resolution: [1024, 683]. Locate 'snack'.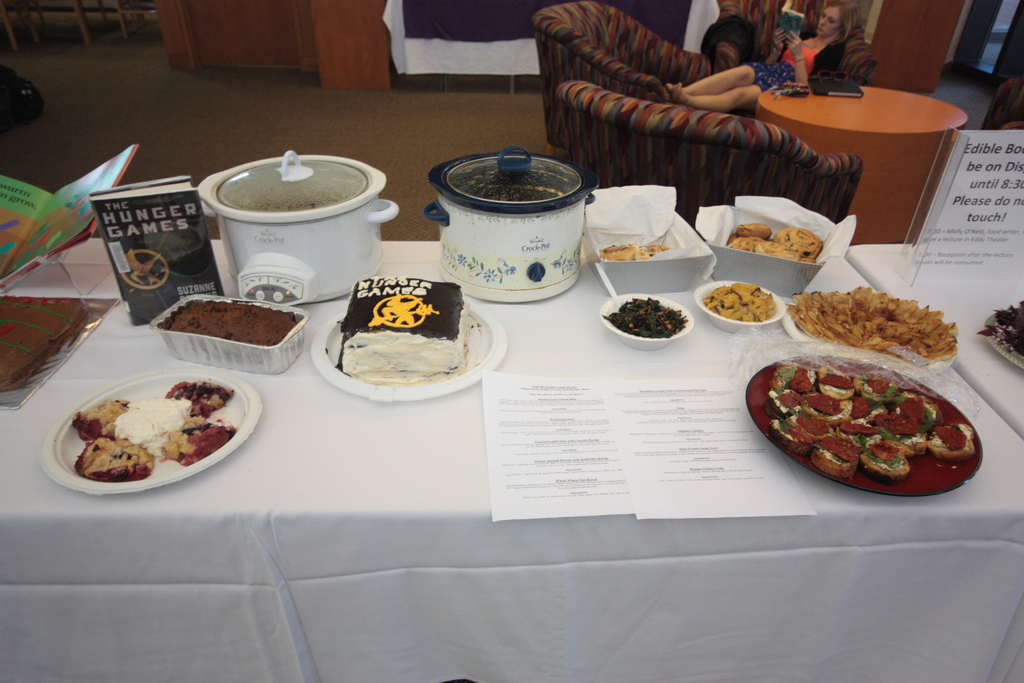
763, 353, 970, 501.
